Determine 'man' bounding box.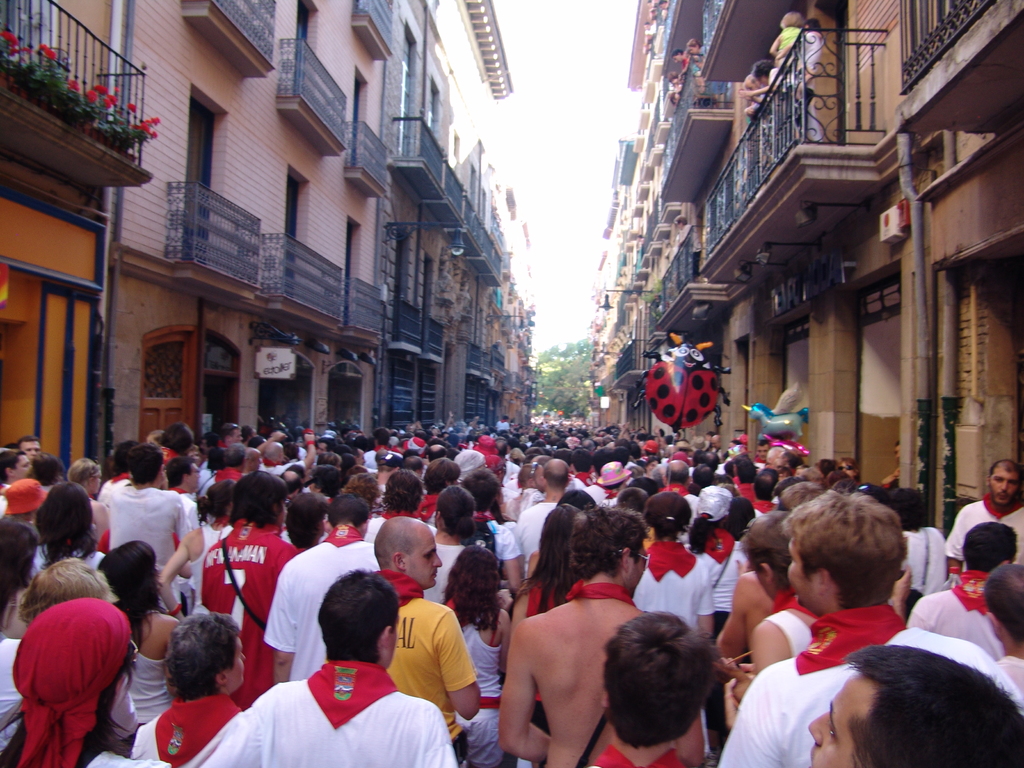
Determined: 198:470:301:708.
